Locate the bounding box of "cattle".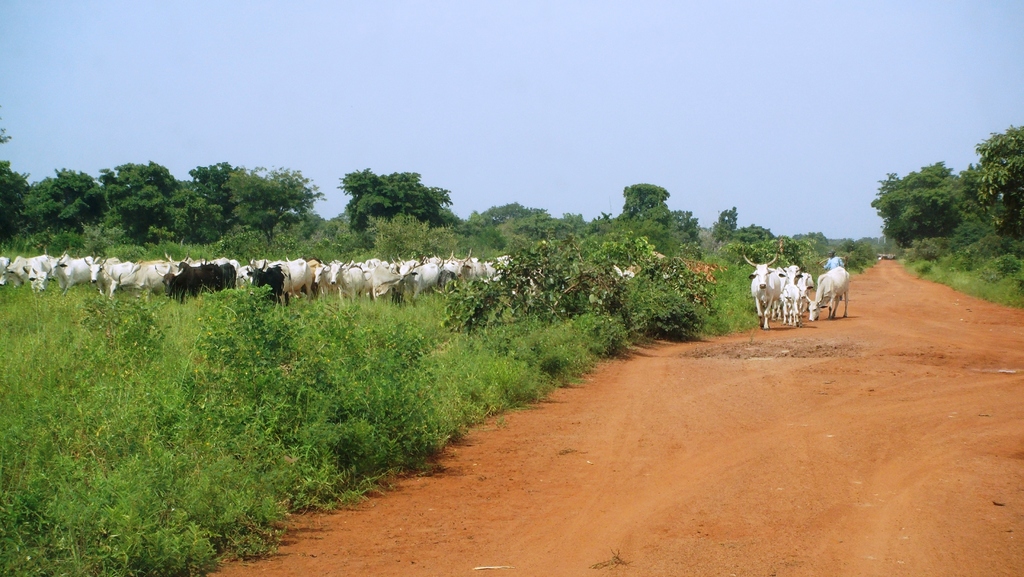
Bounding box: bbox=(49, 253, 93, 296).
